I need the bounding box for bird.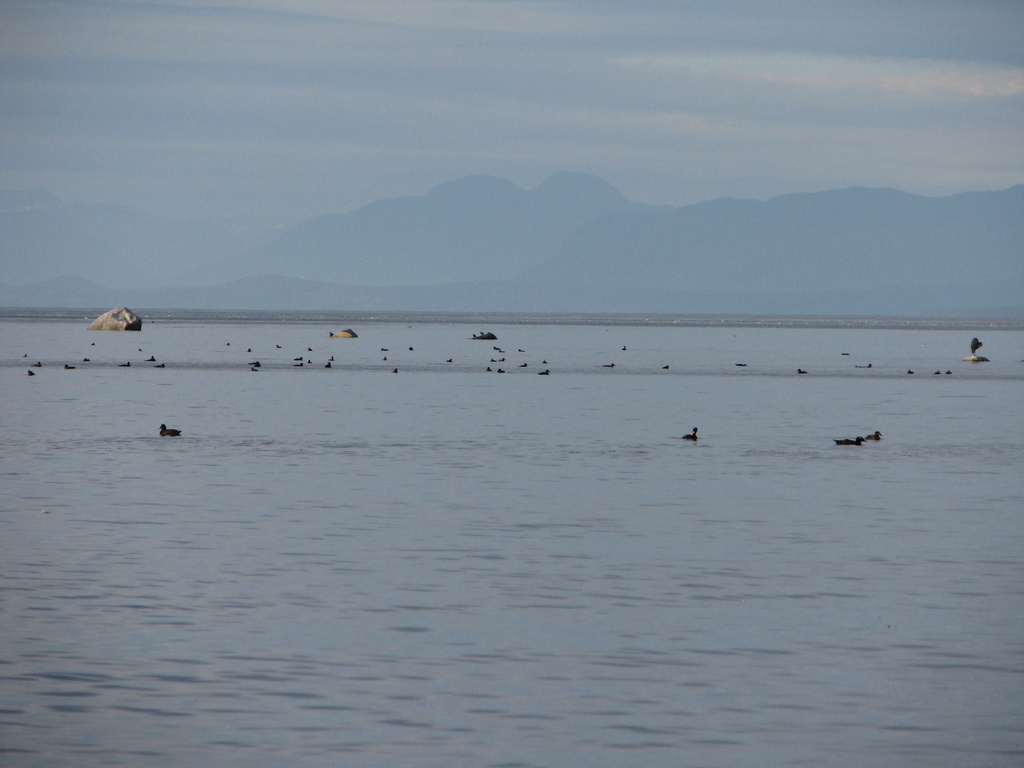
Here it is: x1=829, y1=436, x2=874, y2=448.
